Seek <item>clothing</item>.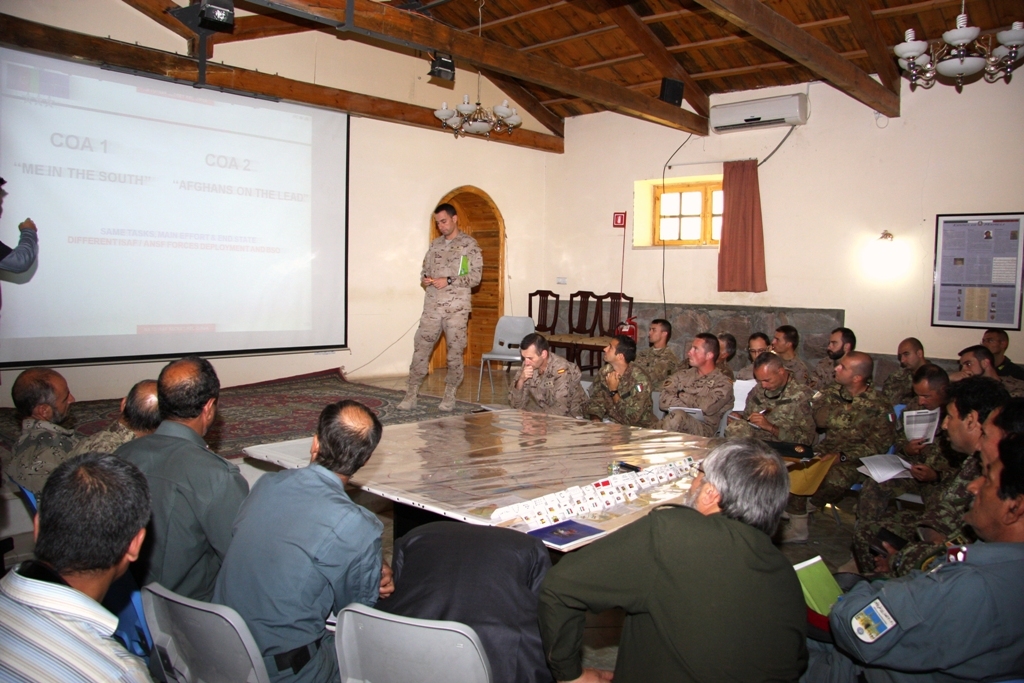
(left=882, top=365, right=916, bottom=405).
